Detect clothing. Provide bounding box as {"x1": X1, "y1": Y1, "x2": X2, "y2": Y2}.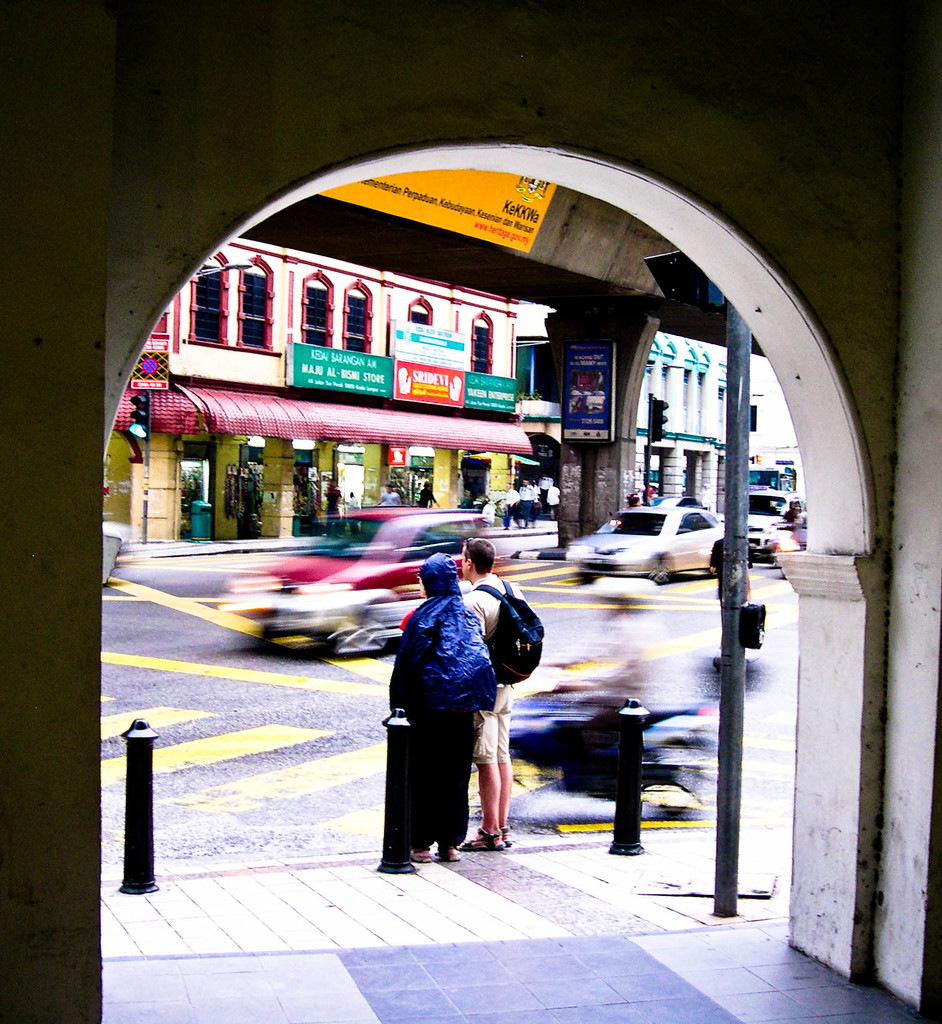
{"x1": 462, "y1": 573, "x2": 528, "y2": 762}.
